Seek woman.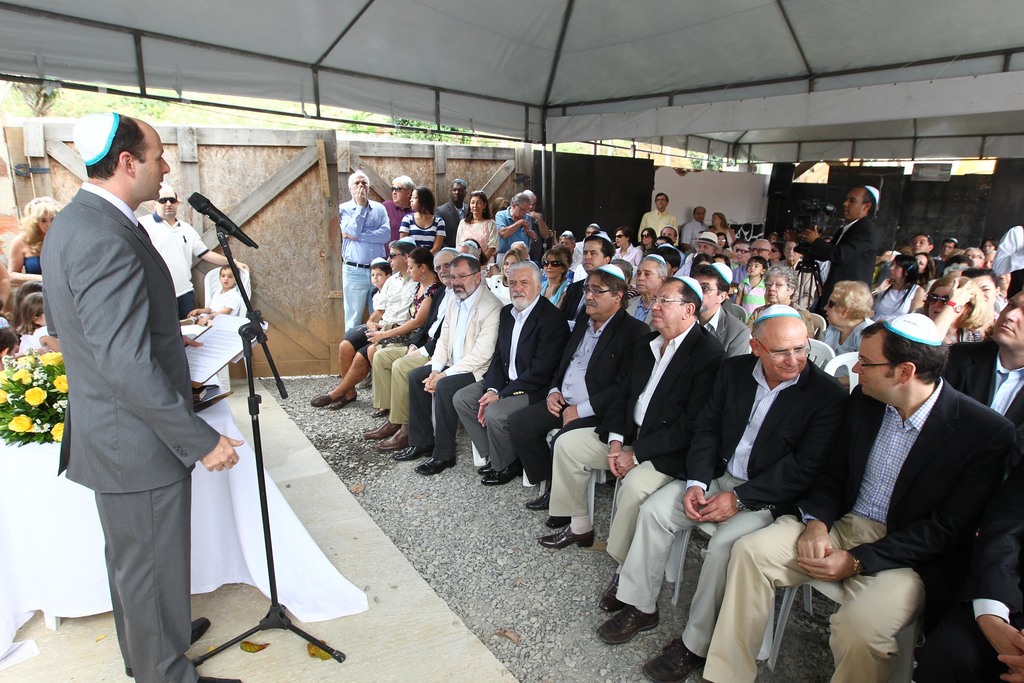
<box>687,251,714,279</box>.
